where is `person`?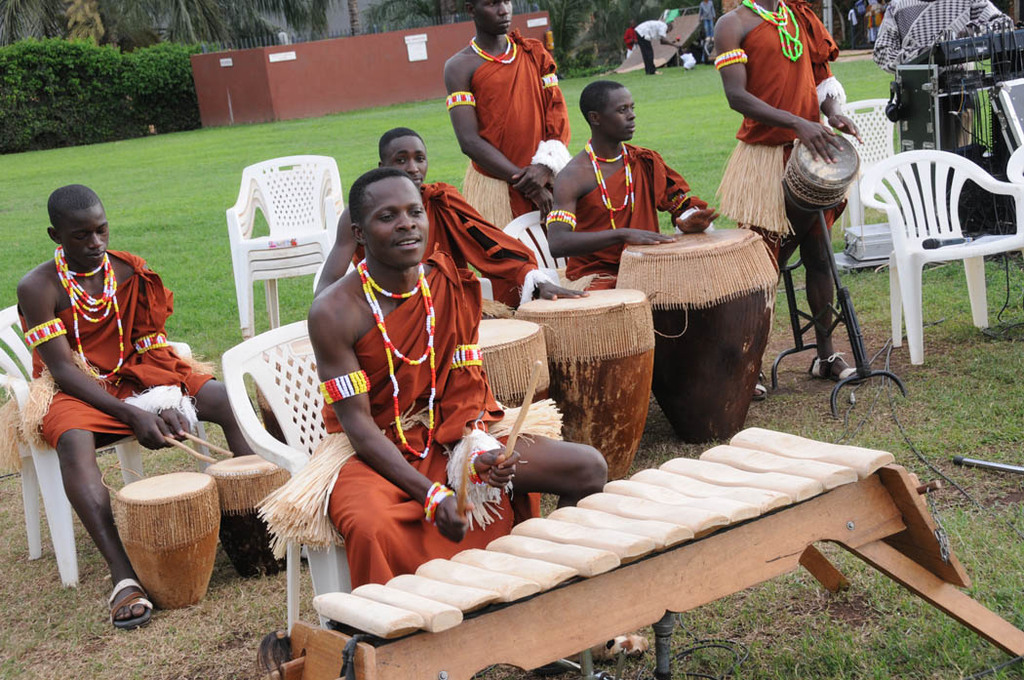
{"left": 634, "top": 16, "right": 680, "bottom": 75}.
